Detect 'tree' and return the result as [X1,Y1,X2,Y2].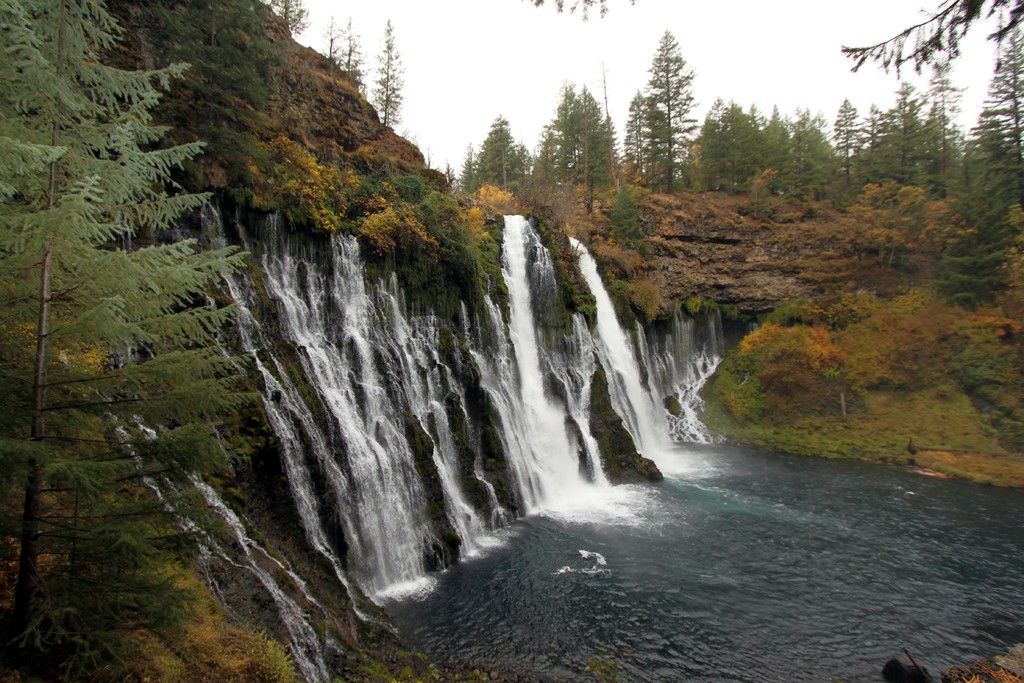
[323,7,341,65].
